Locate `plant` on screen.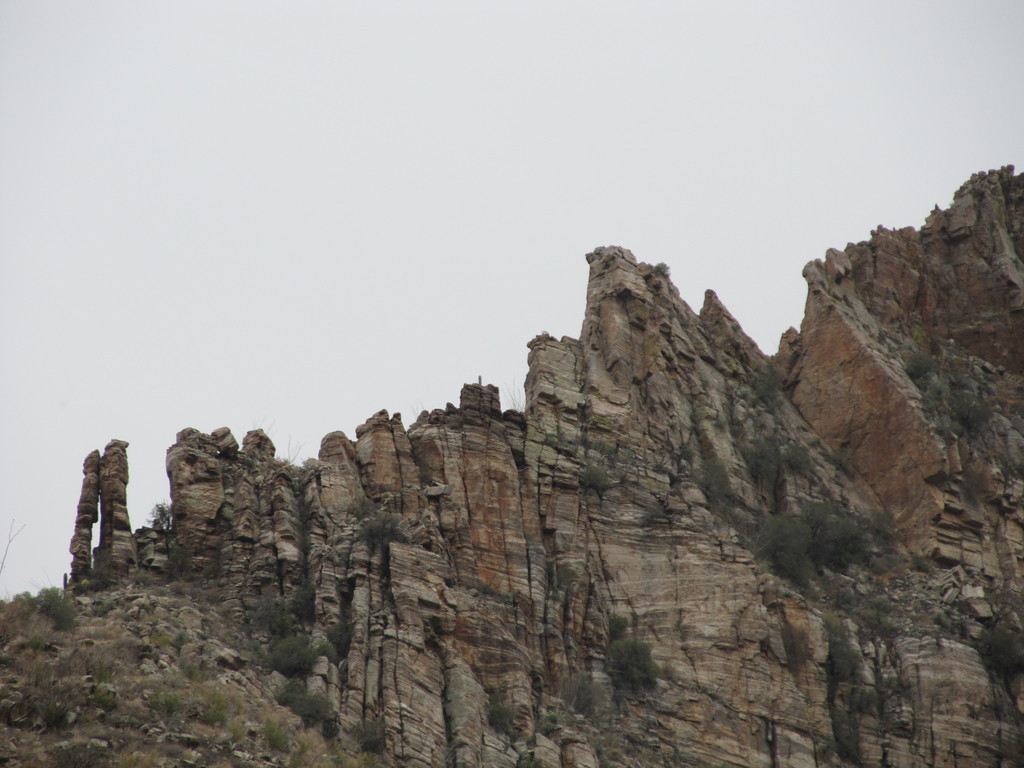
On screen at 38:689:72:725.
